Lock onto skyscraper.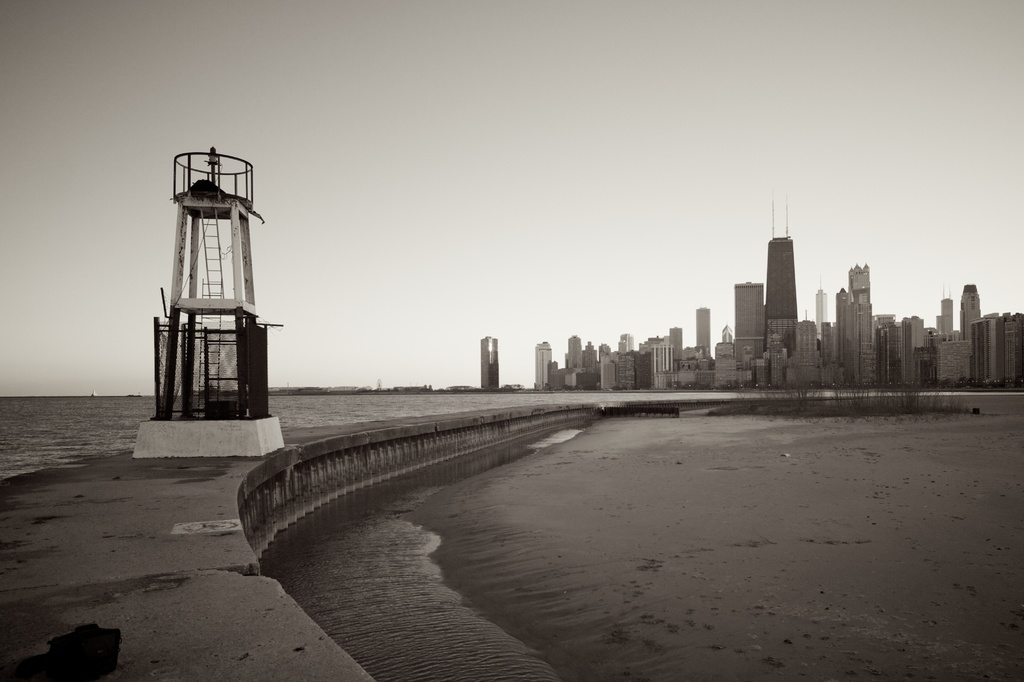
Locked: <region>966, 308, 1023, 385</region>.
